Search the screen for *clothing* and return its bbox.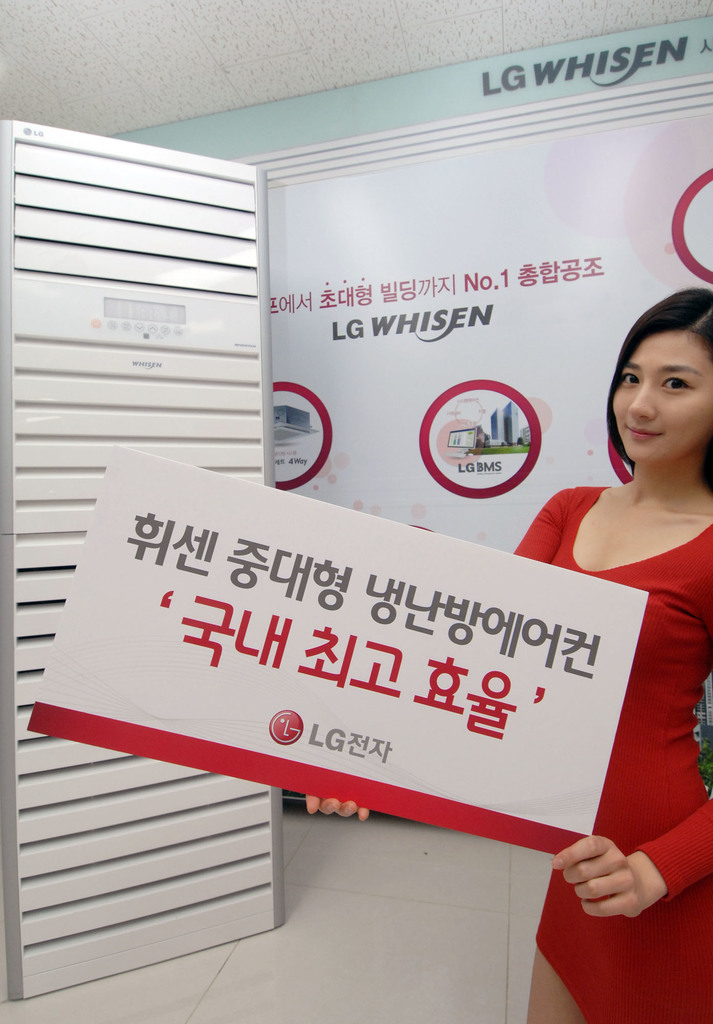
Found: (left=492, top=483, right=712, bottom=1023).
